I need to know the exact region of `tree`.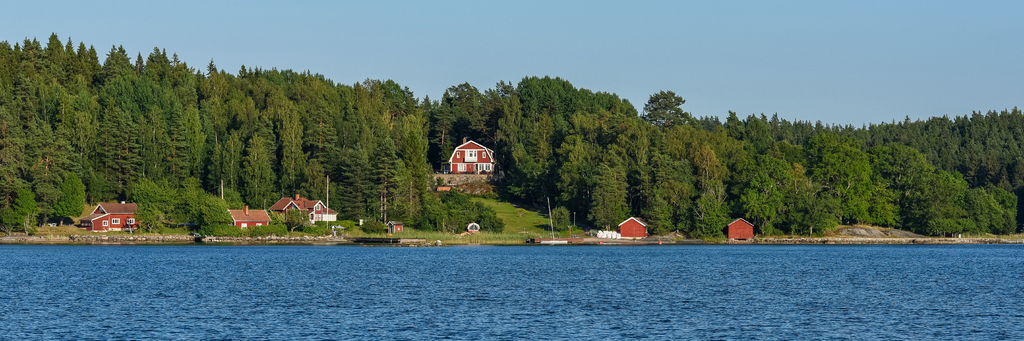
Region: [388, 168, 414, 223].
